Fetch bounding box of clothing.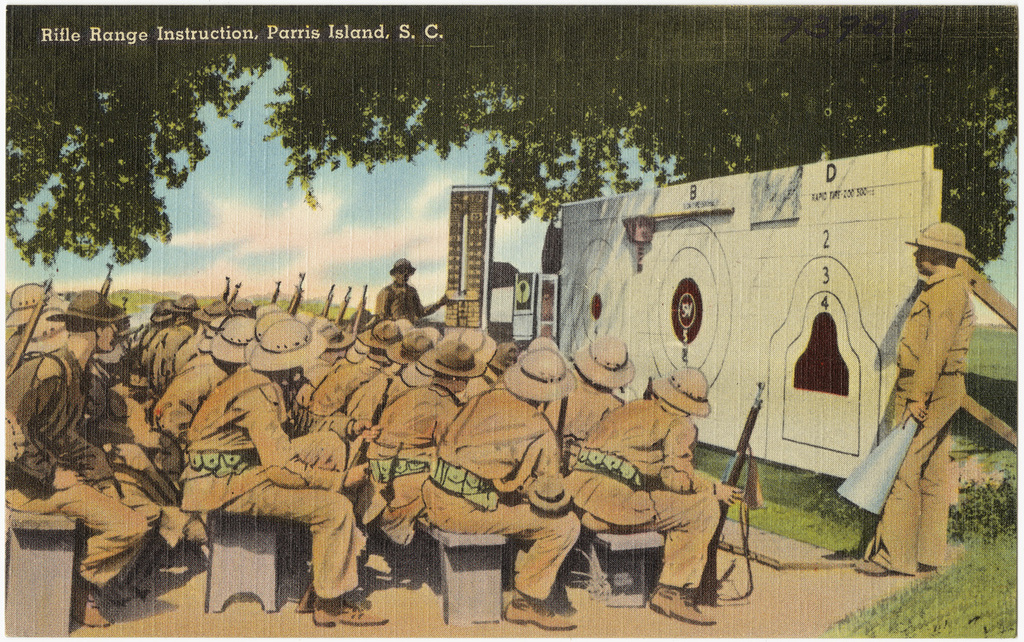
Bbox: locate(363, 380, 464, 526).
